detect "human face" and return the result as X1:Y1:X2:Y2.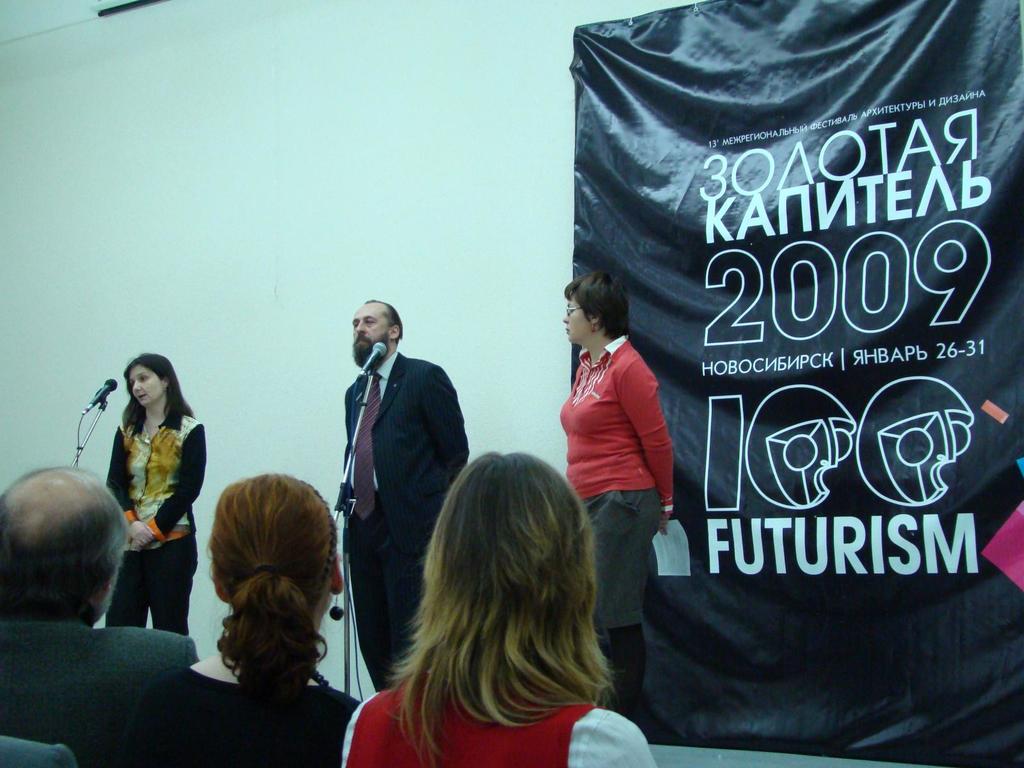
346:298:386:364.
